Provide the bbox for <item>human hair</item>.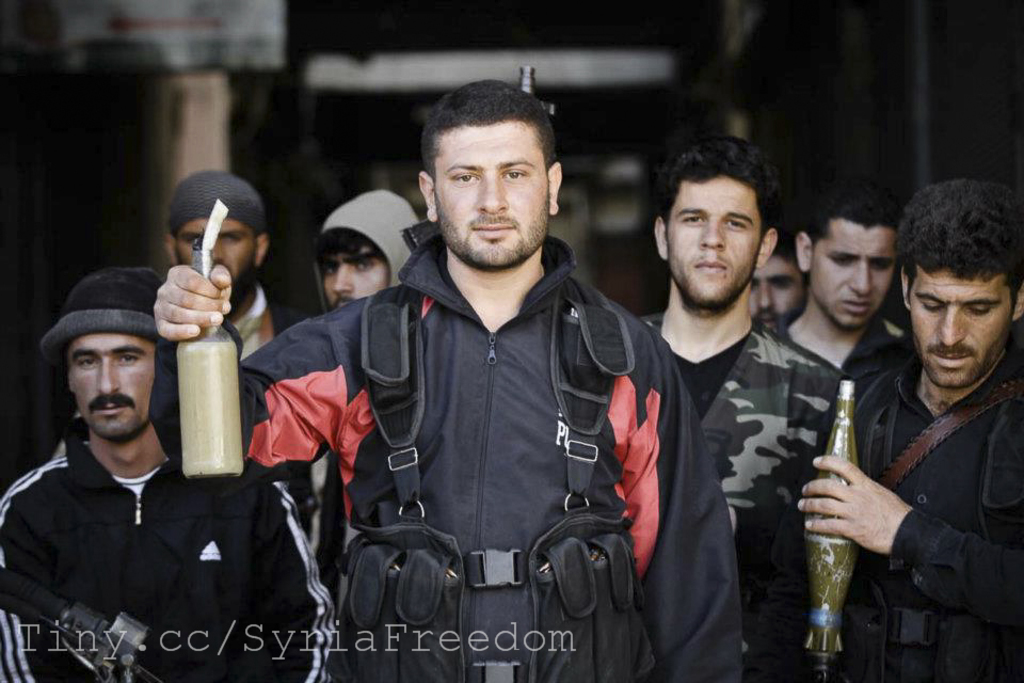
rect(770, 220, 811, 291).
